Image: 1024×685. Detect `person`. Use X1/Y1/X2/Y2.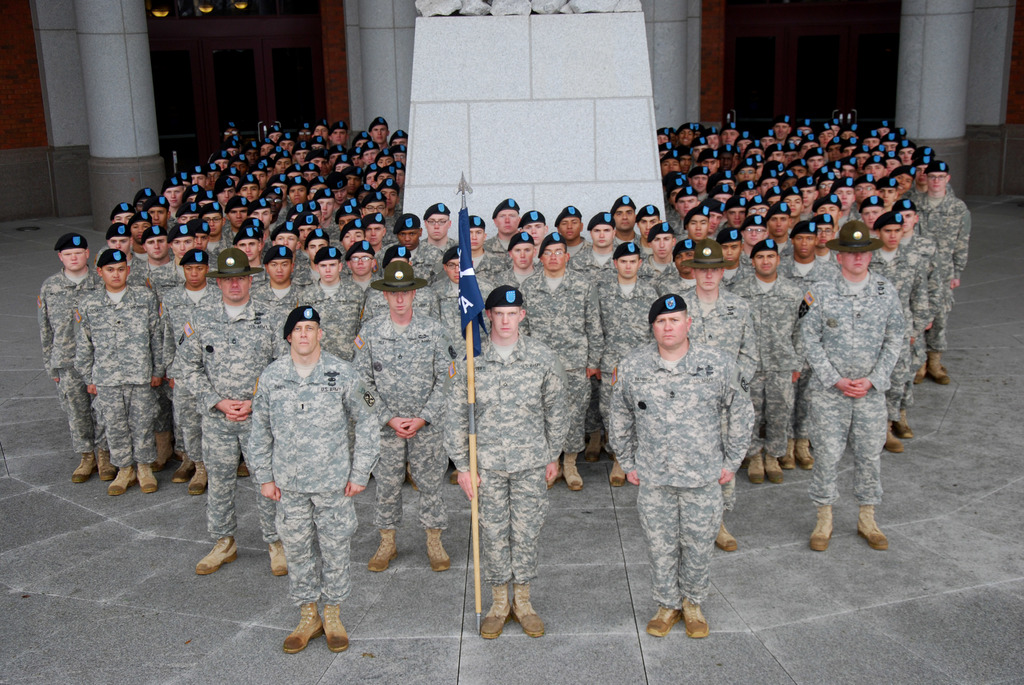
307/180/330/200.
